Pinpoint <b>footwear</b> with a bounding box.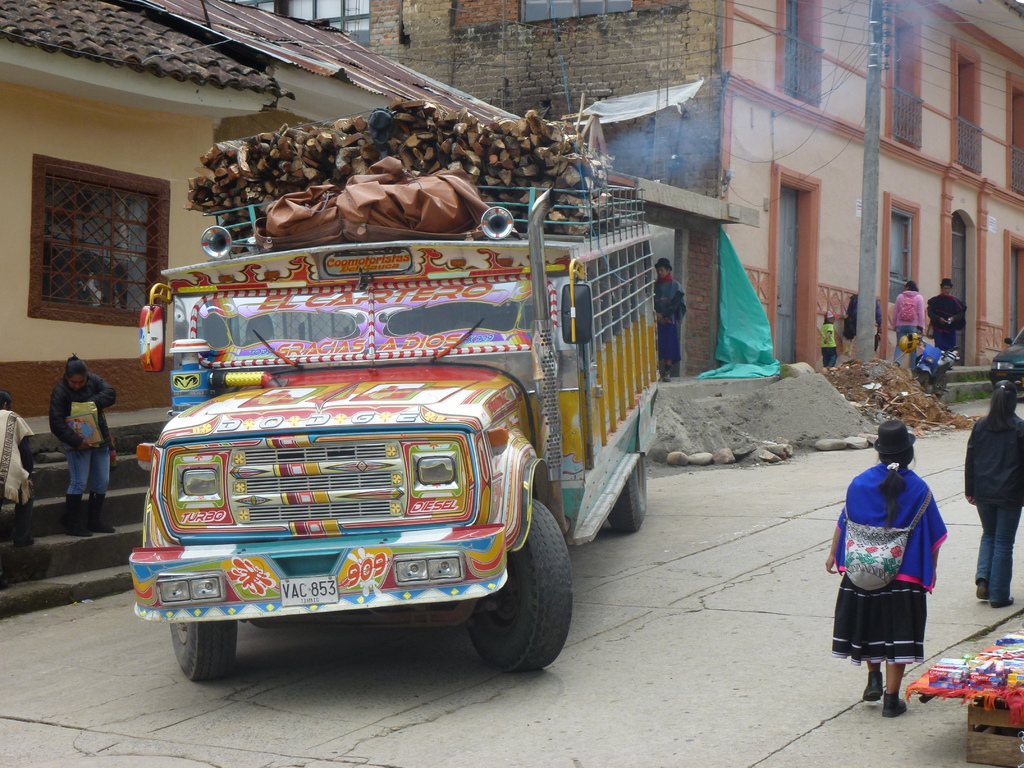
(864,670,885,702).
